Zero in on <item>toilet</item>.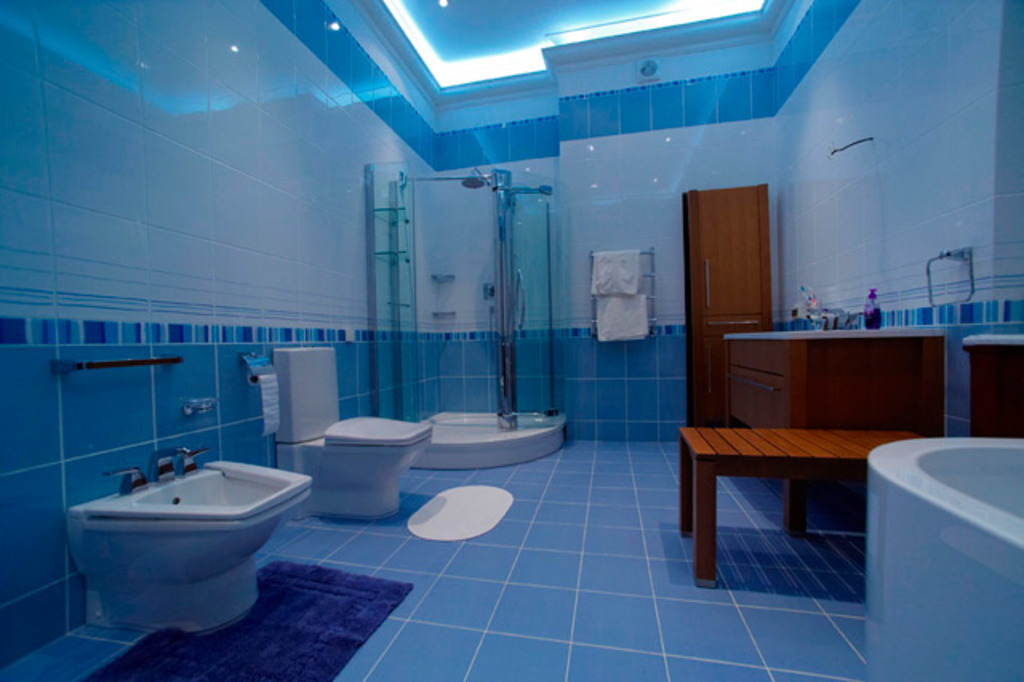
Zeroed in: (x1=70, y1=435, x2=326, y2=650).
